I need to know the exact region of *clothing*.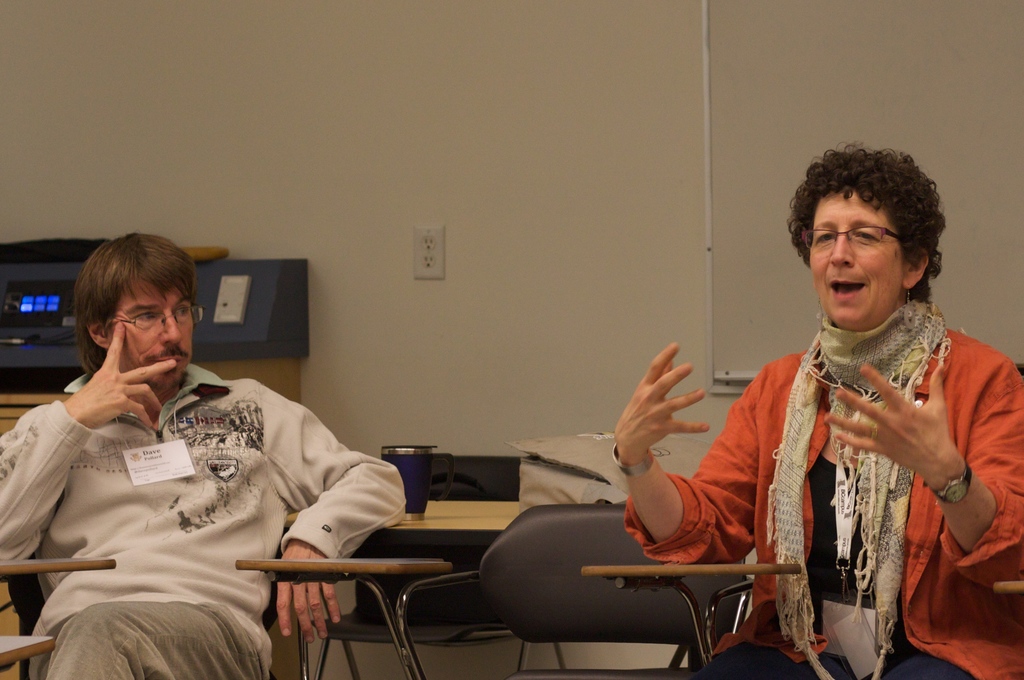
Region: 617:289:1023:679.
